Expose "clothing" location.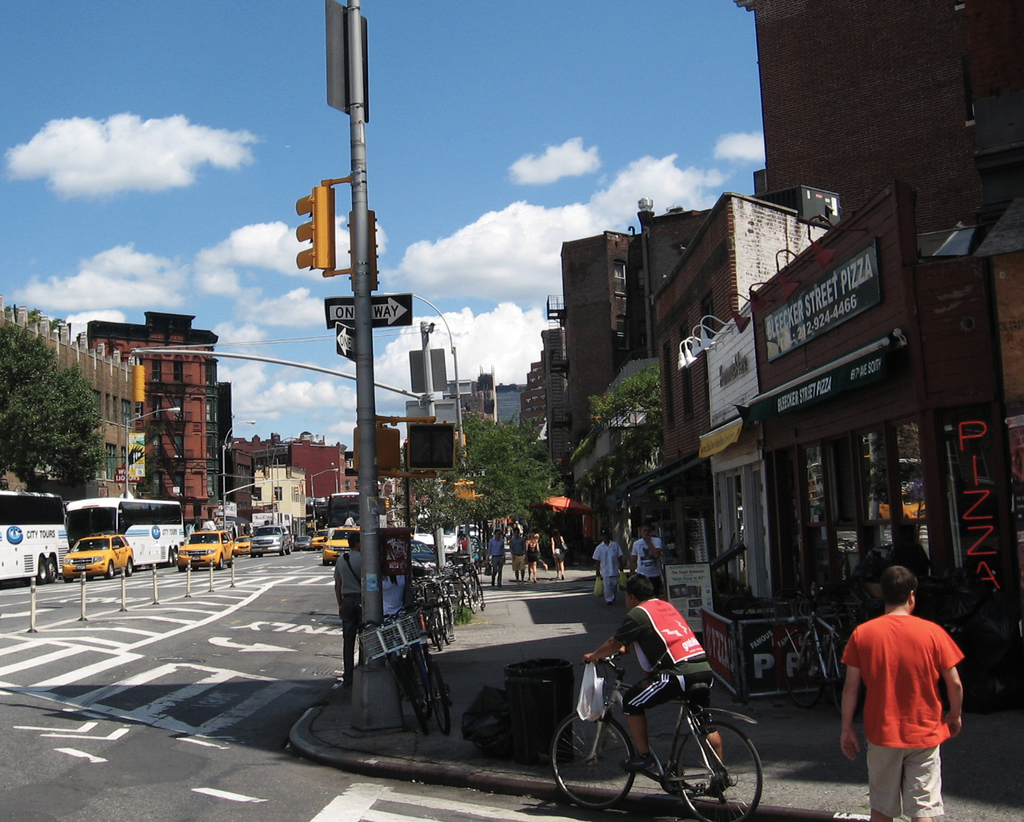
Exposed at <bbox>334, 544, 362, 682</bbox>.
